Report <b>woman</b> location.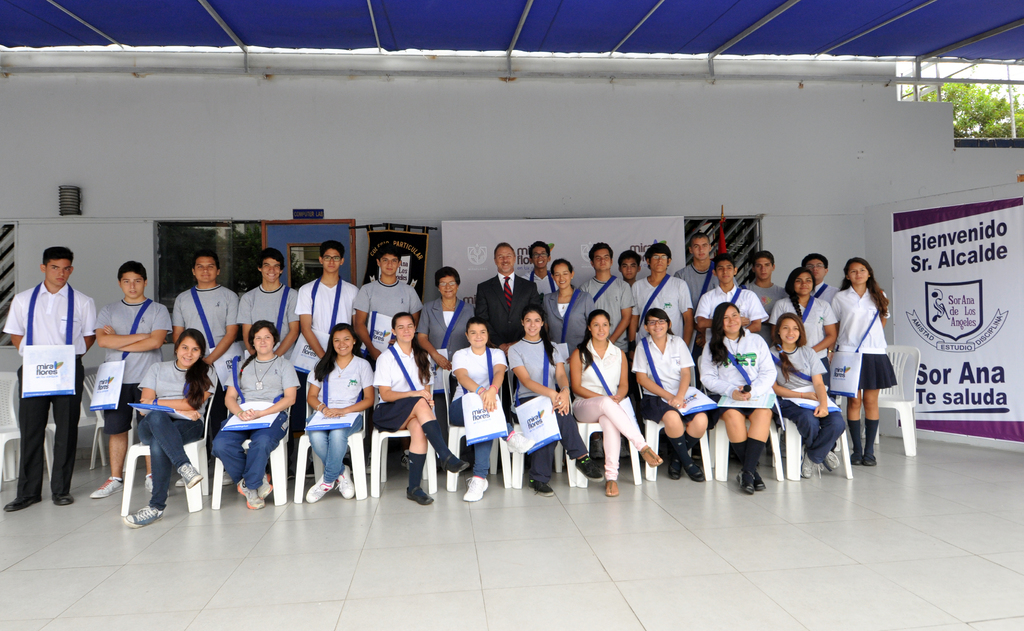
Report: x1=541 y1=256 x2=596 y2=470.
